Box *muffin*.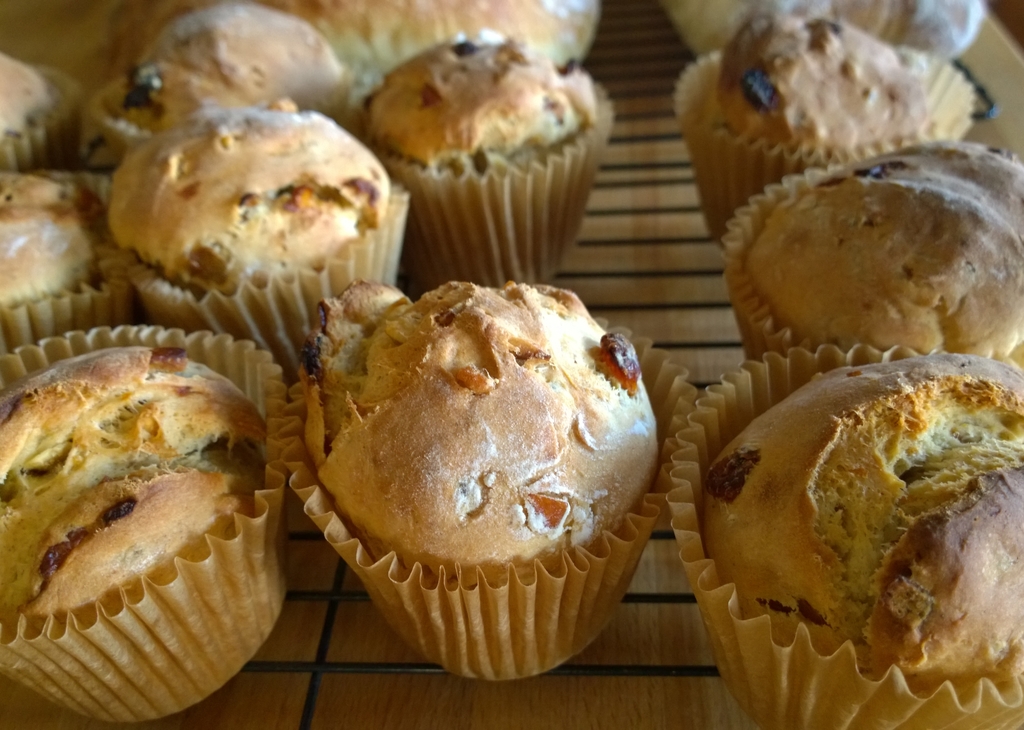
crop(0, 166, 125, 357).
